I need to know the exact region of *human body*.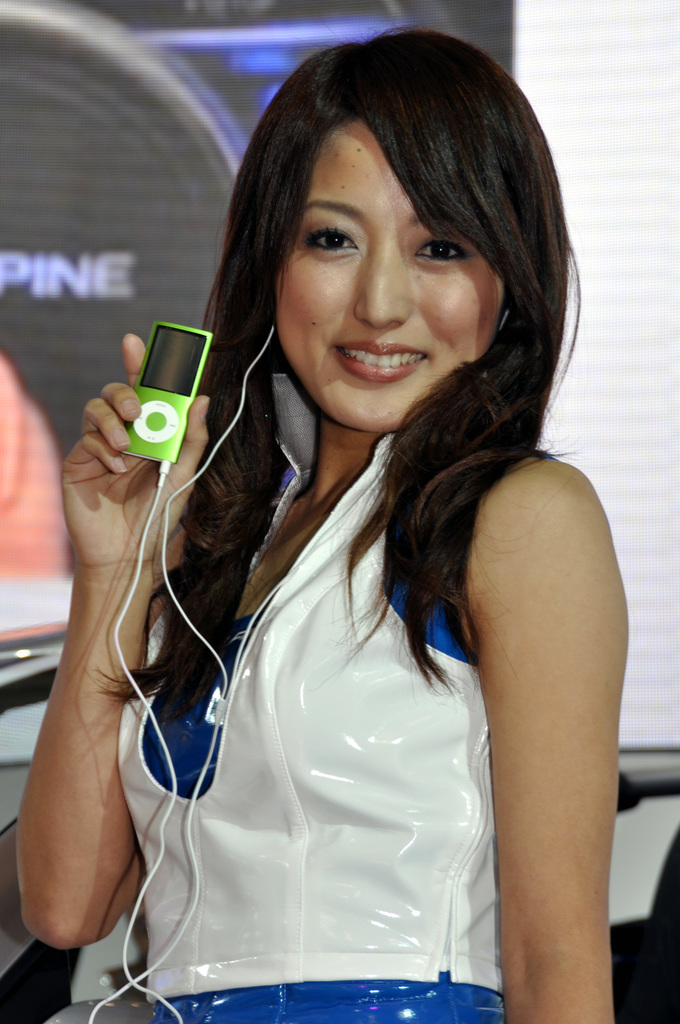
Region: [left=57, top=68, right=620, bottom=1007].
